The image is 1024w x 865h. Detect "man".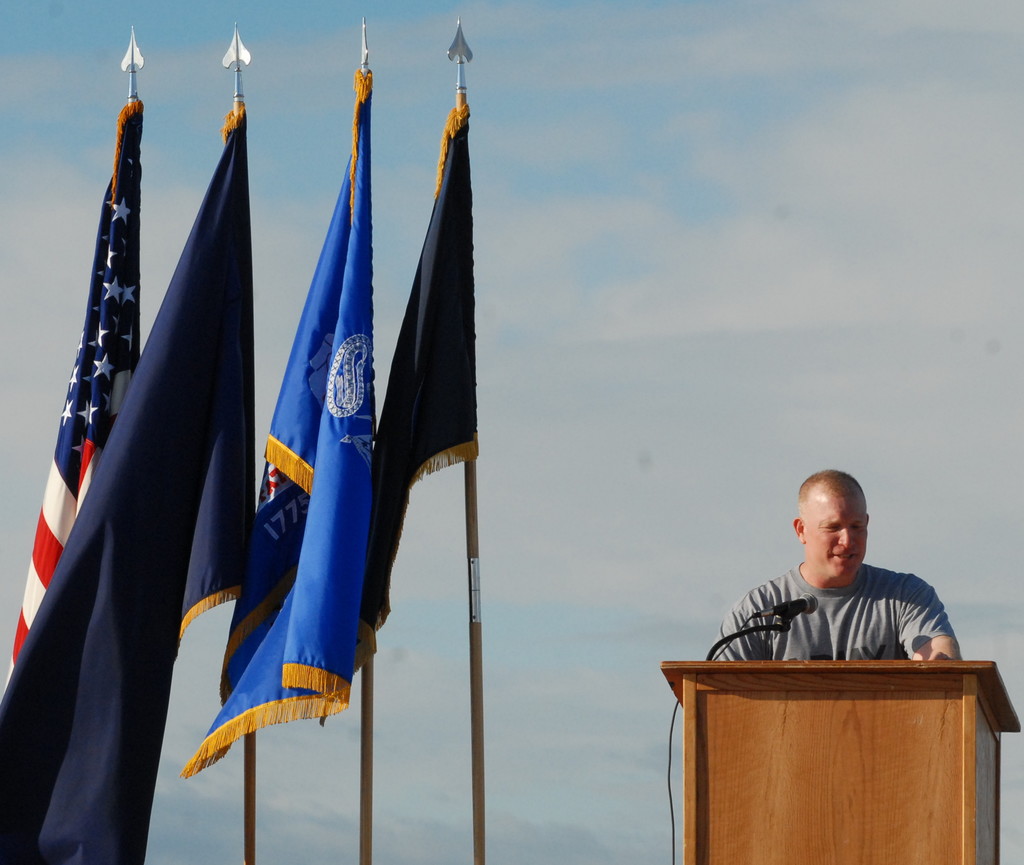
Detection: select_region(713, 473, 958, 663).
